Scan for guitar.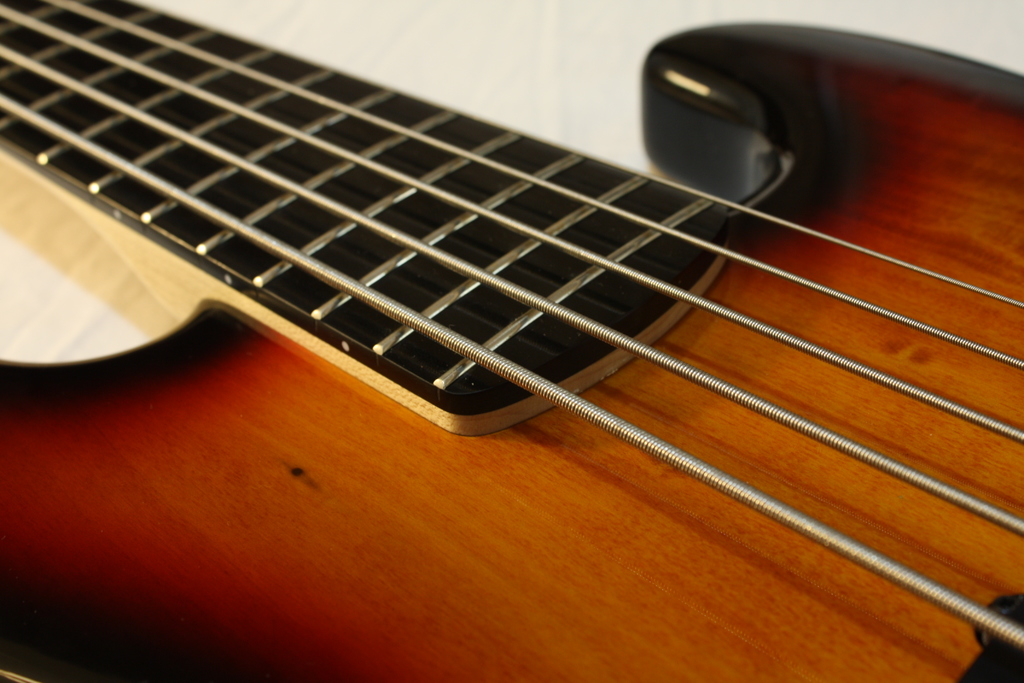
Scan result: (left=0, top=0, right=1021, bottom=682).
